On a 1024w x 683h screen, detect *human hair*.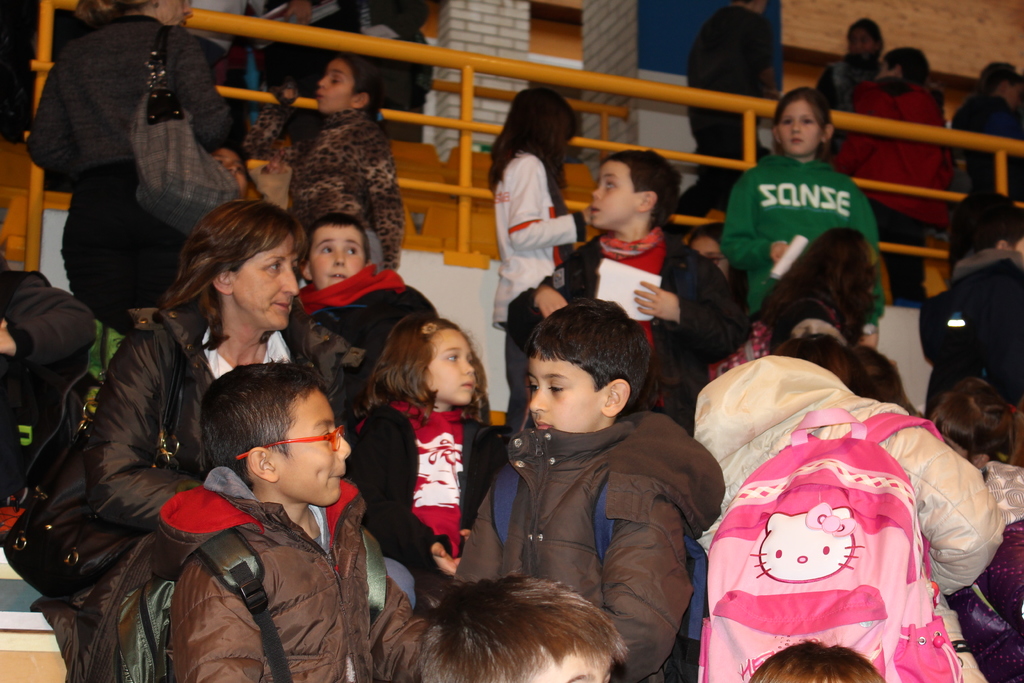
850:17:886:51.
